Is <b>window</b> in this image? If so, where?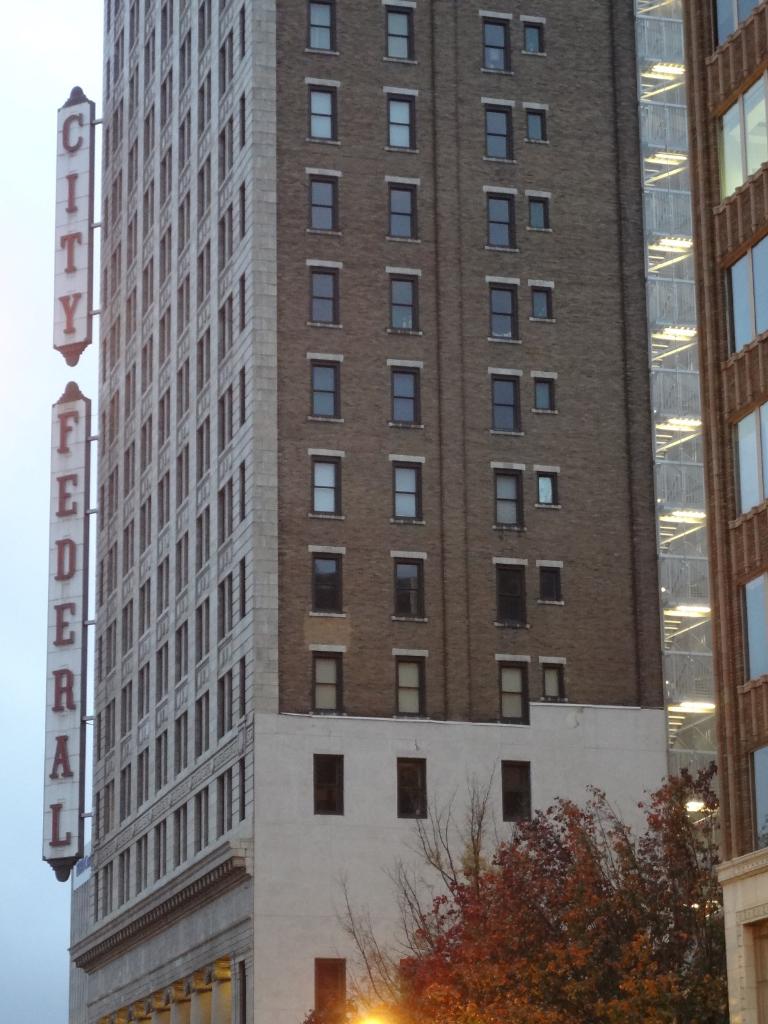
Yes, at 497/559/527/634.
